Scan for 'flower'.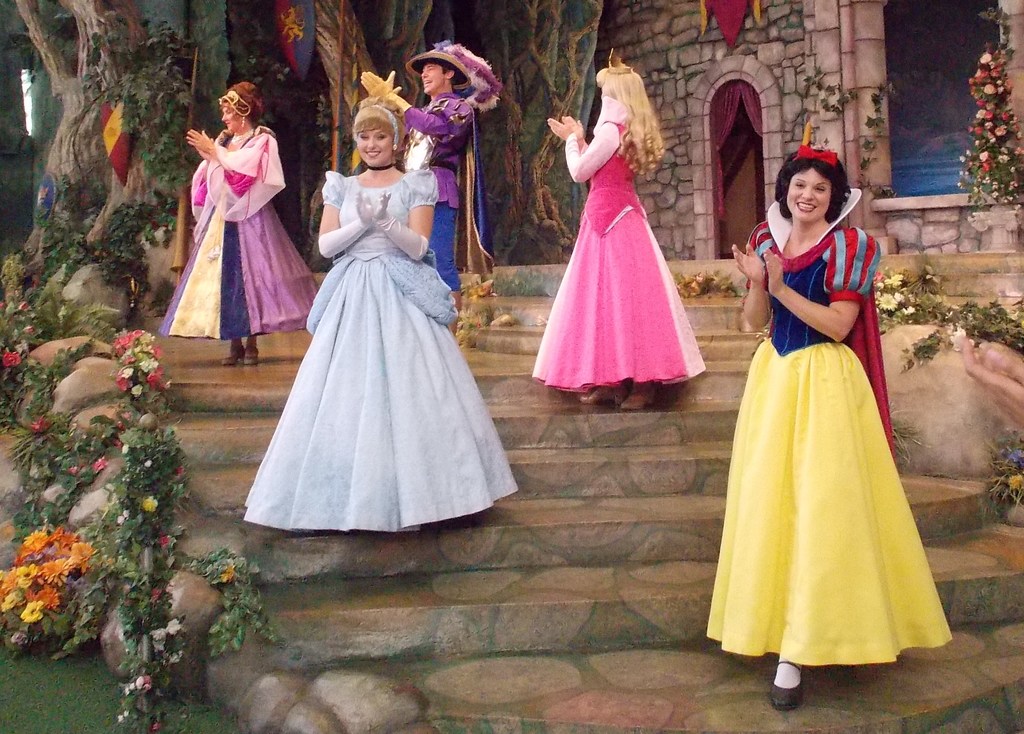
Scan result: [13,300,29,314].
